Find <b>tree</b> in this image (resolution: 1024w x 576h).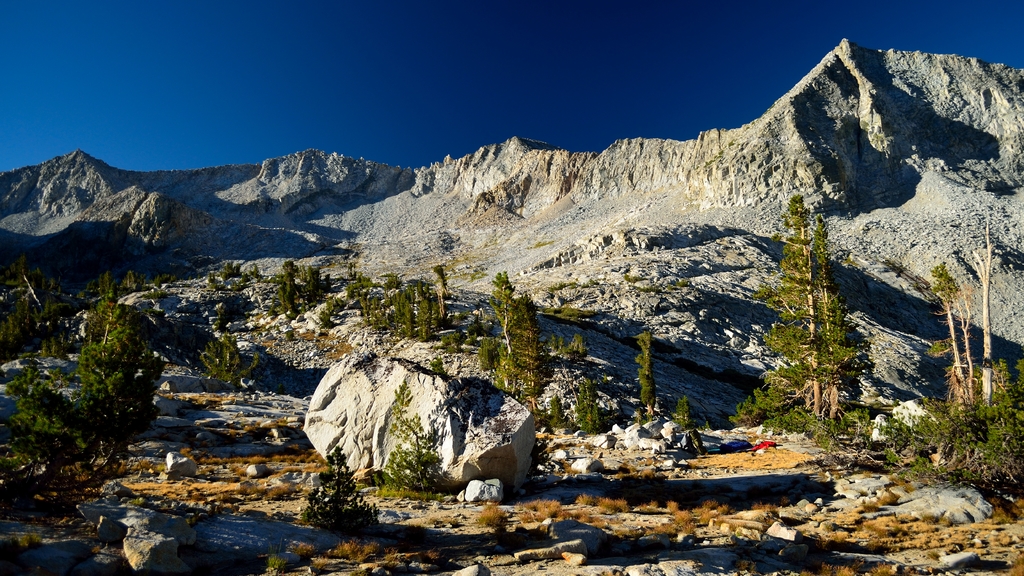
bbox=[23, 384, 88, 445].
